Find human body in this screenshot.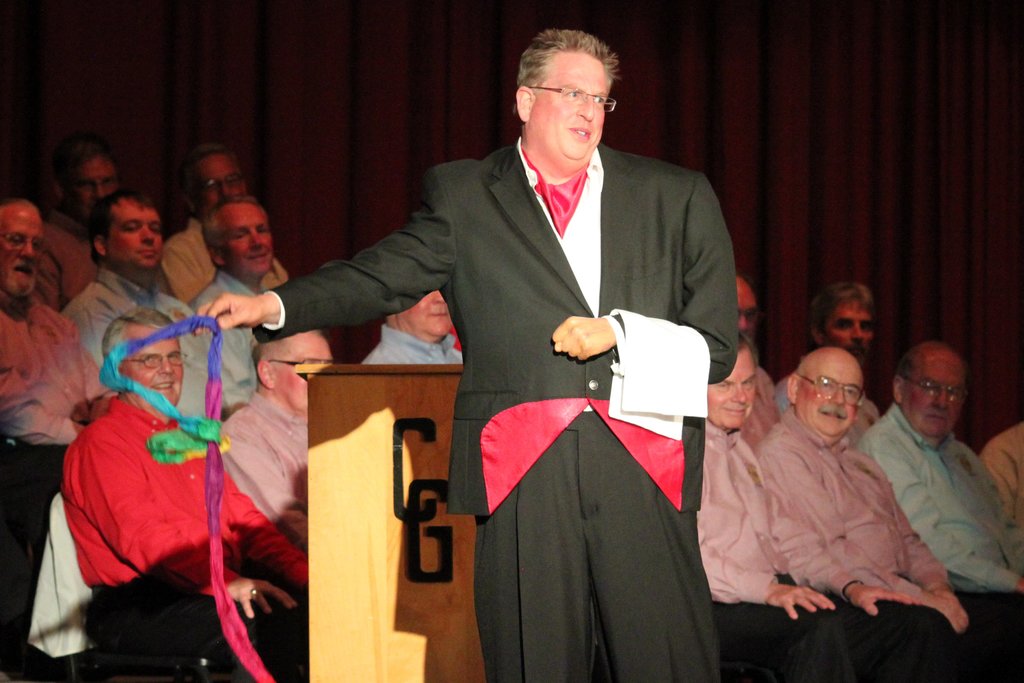
The bounding box for human body is (698,421,955,682).
